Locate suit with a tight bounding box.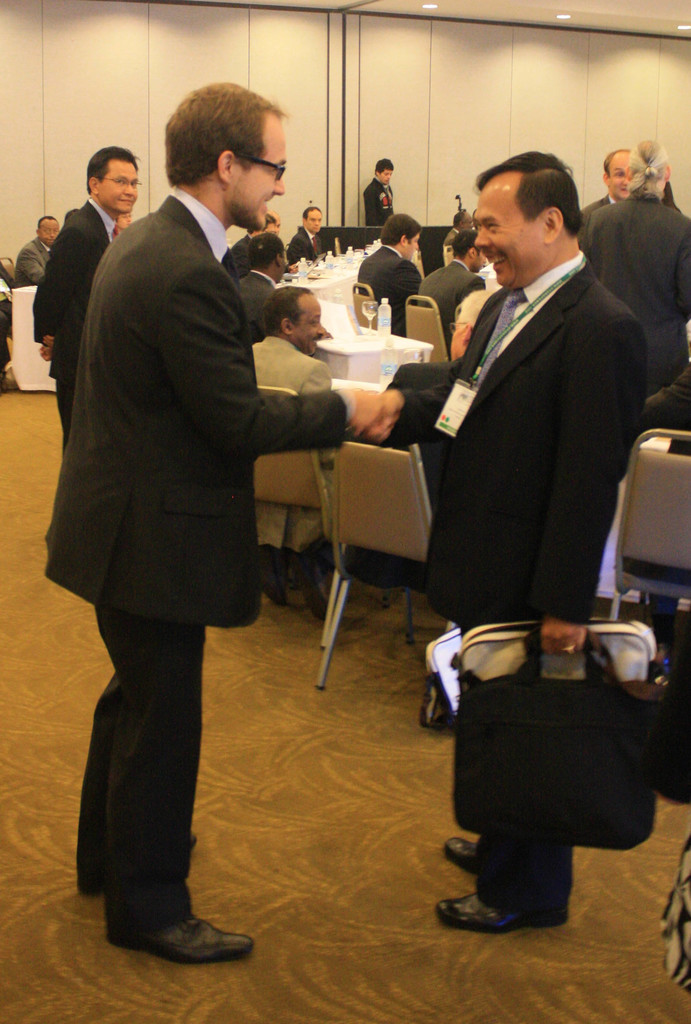
rect(48, 100, 338, 925).
